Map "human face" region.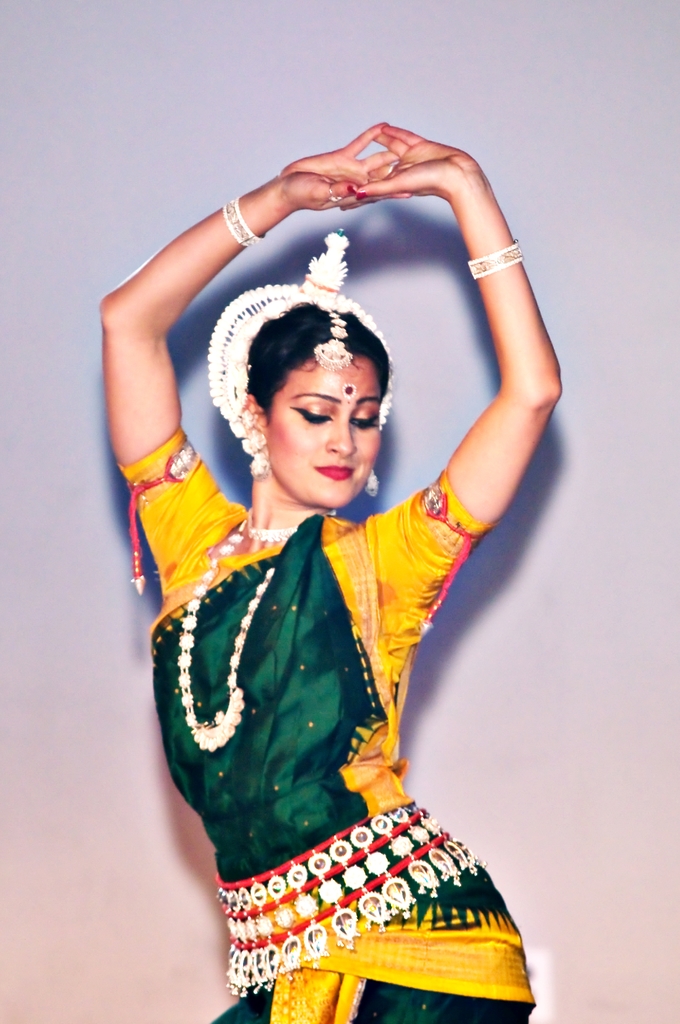
Mapped to <region>245, 329, 399, 501</region>.
